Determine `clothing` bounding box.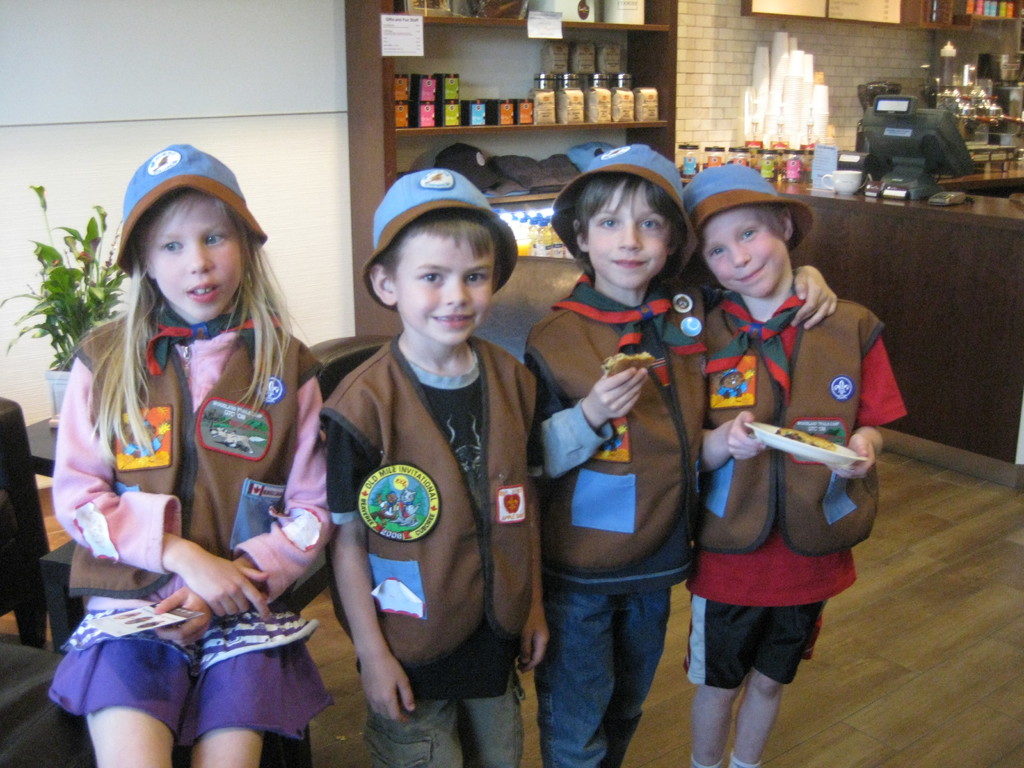
Determined: 323, 316, 554, 761.
